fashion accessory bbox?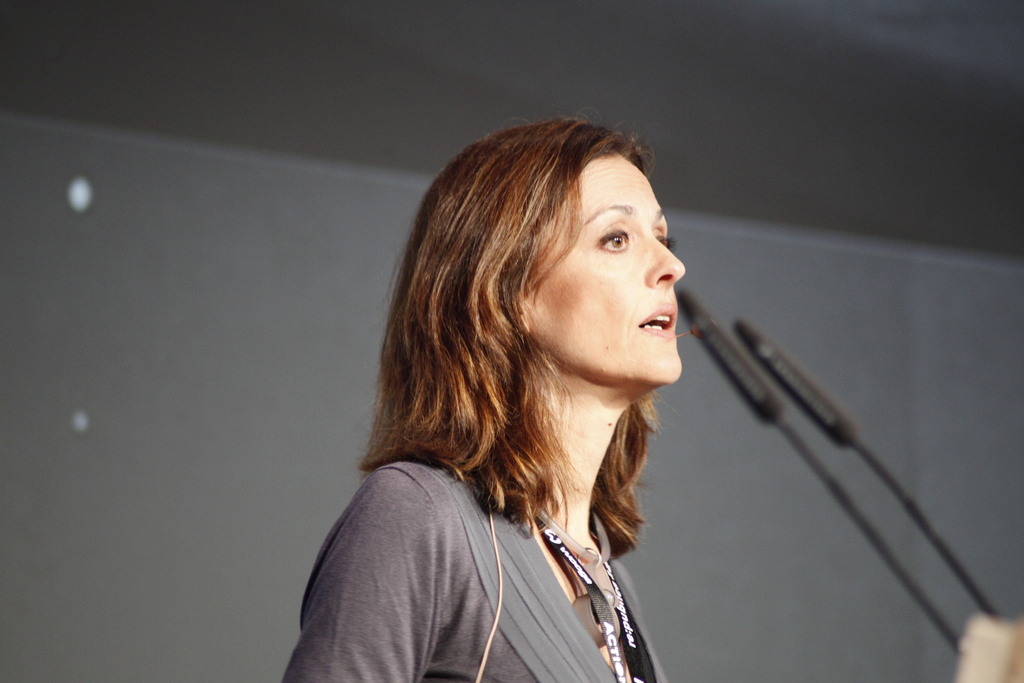
pyautogui.locateOnScreen(537, 508, 622, 649)
